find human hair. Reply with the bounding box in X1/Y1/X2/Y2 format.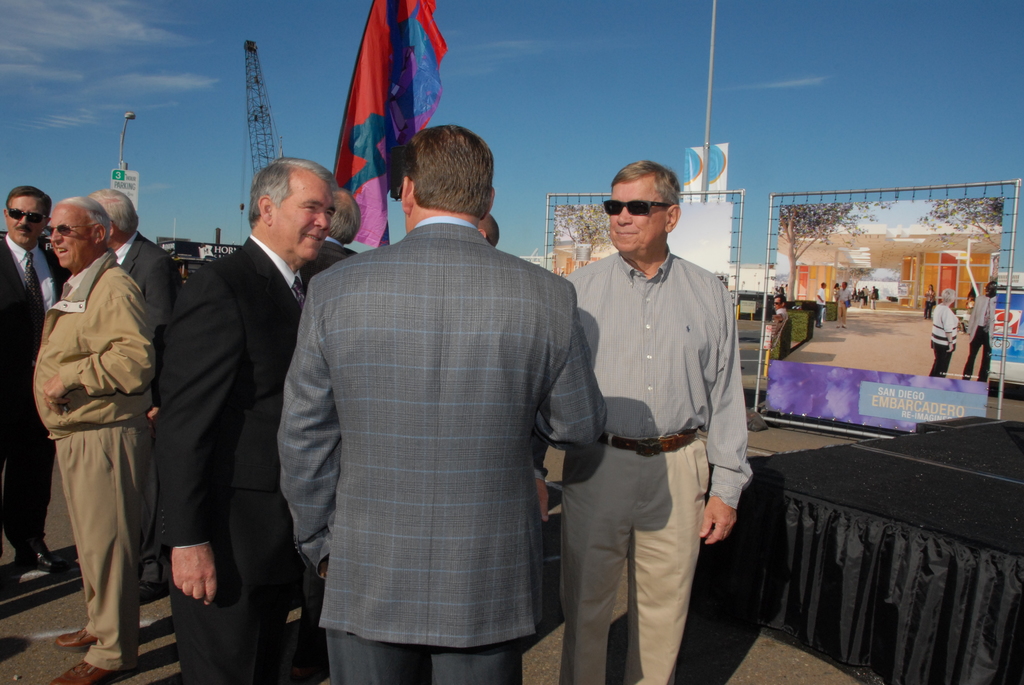
610/161/681/213.
